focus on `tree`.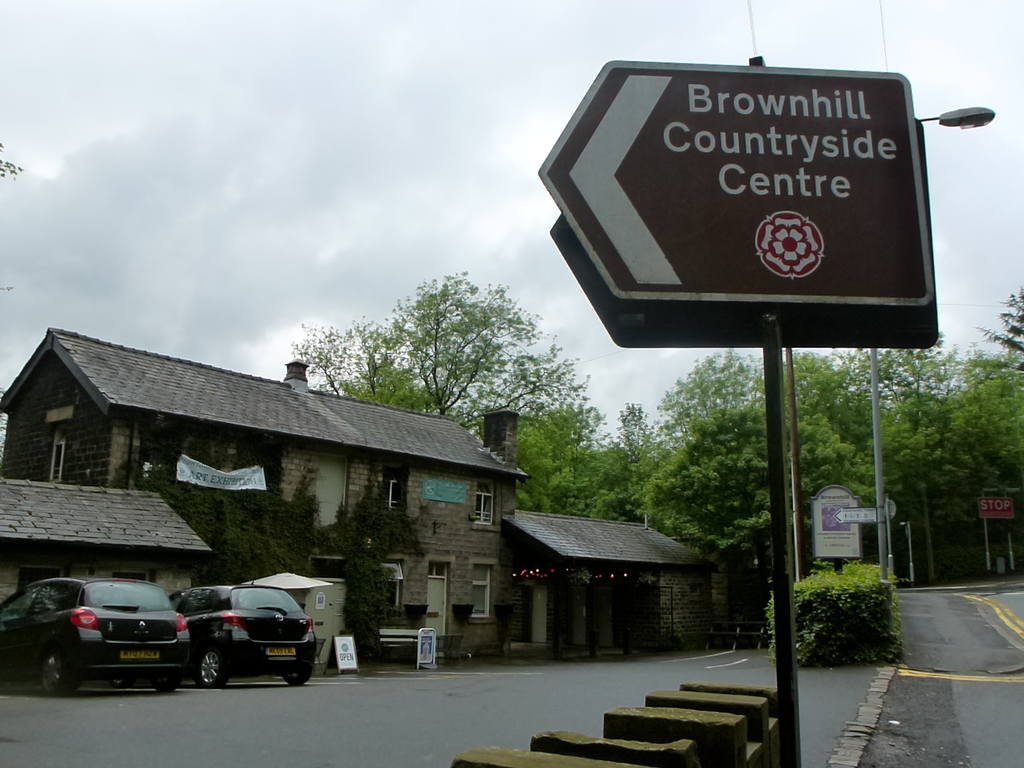
Focused at box=[828, 333, 968, 588].
